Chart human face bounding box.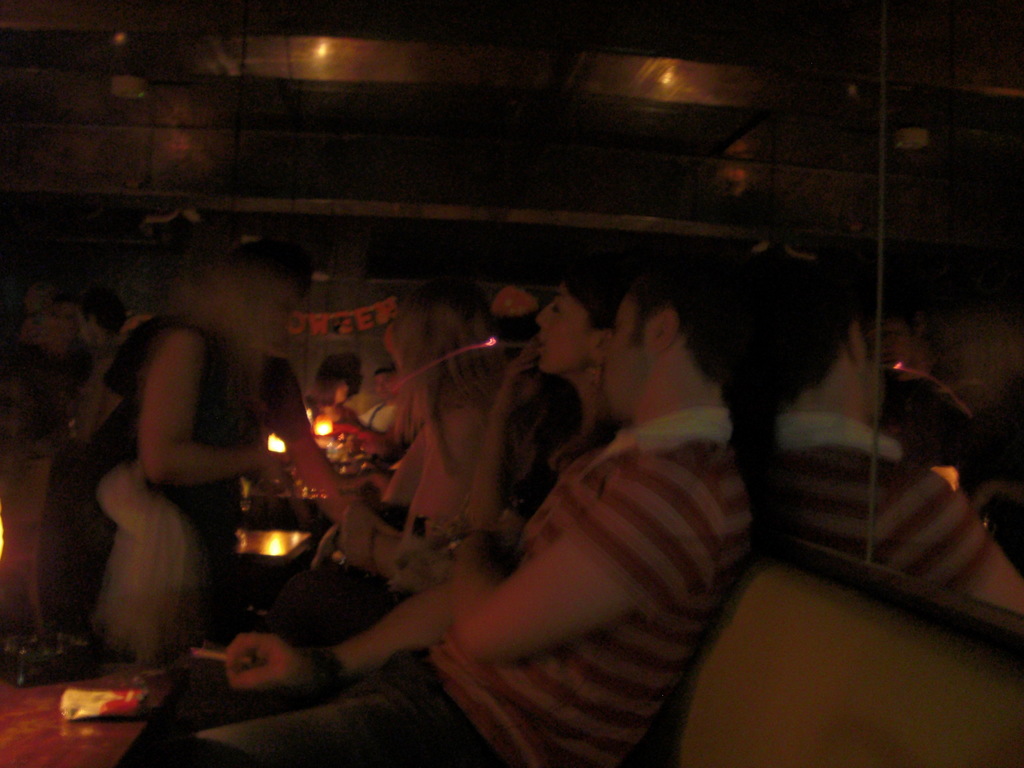
Charted: Rect(603, 296, 650, 413).
